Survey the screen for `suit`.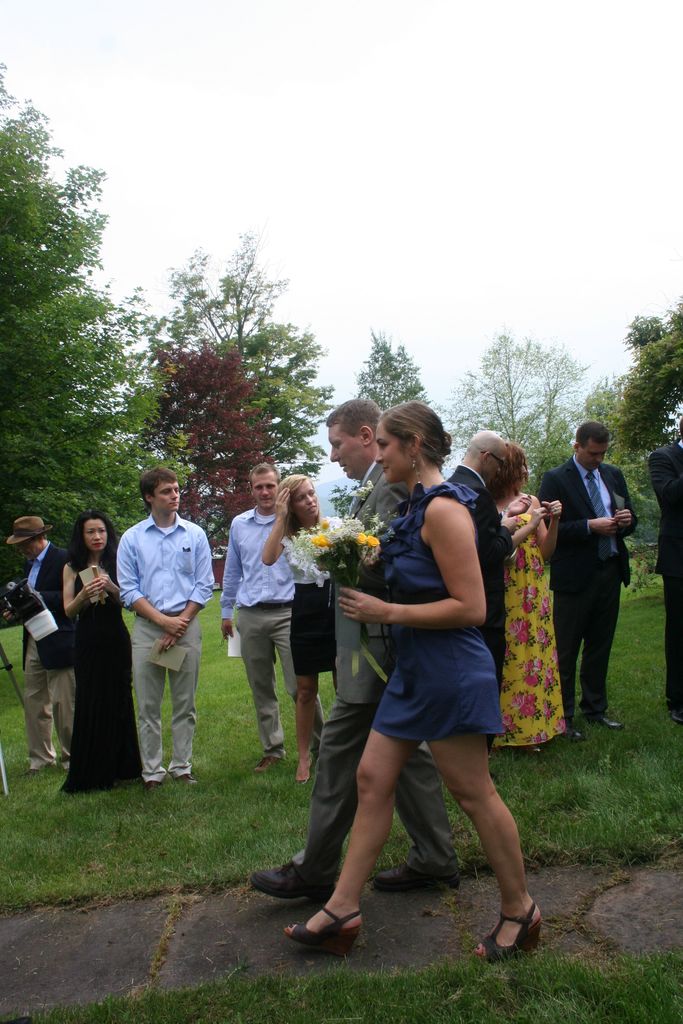
Survey found: 449:464:520:749.
